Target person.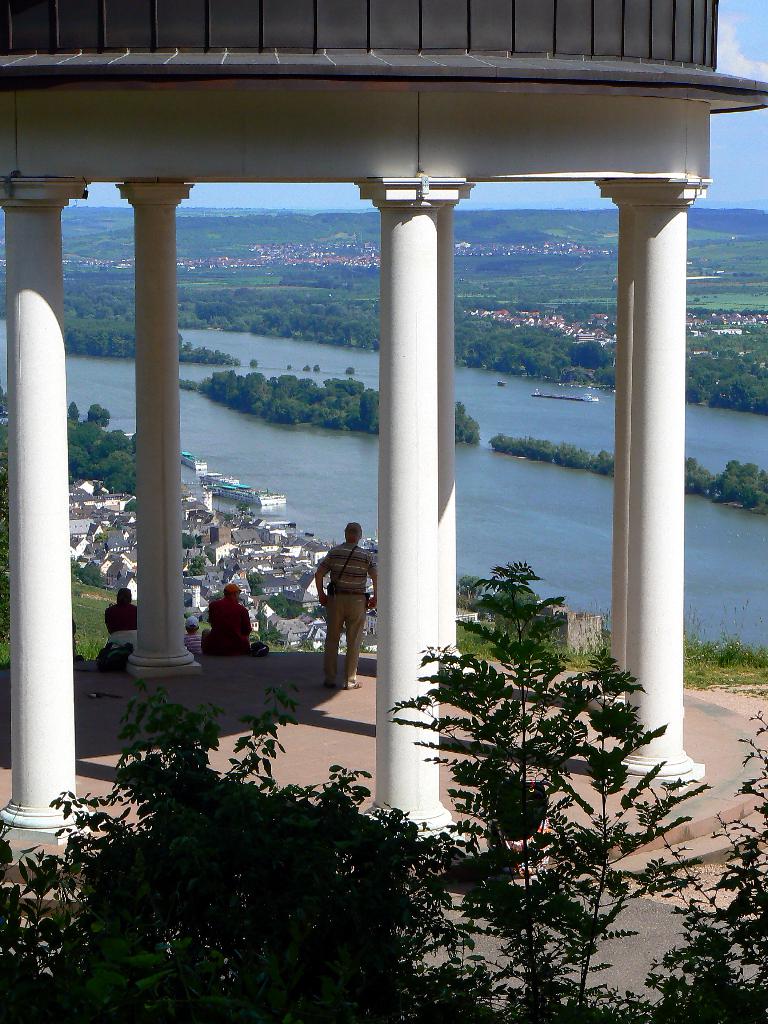
Target region: x1=310 y1=522 x2=378 y2=690.
